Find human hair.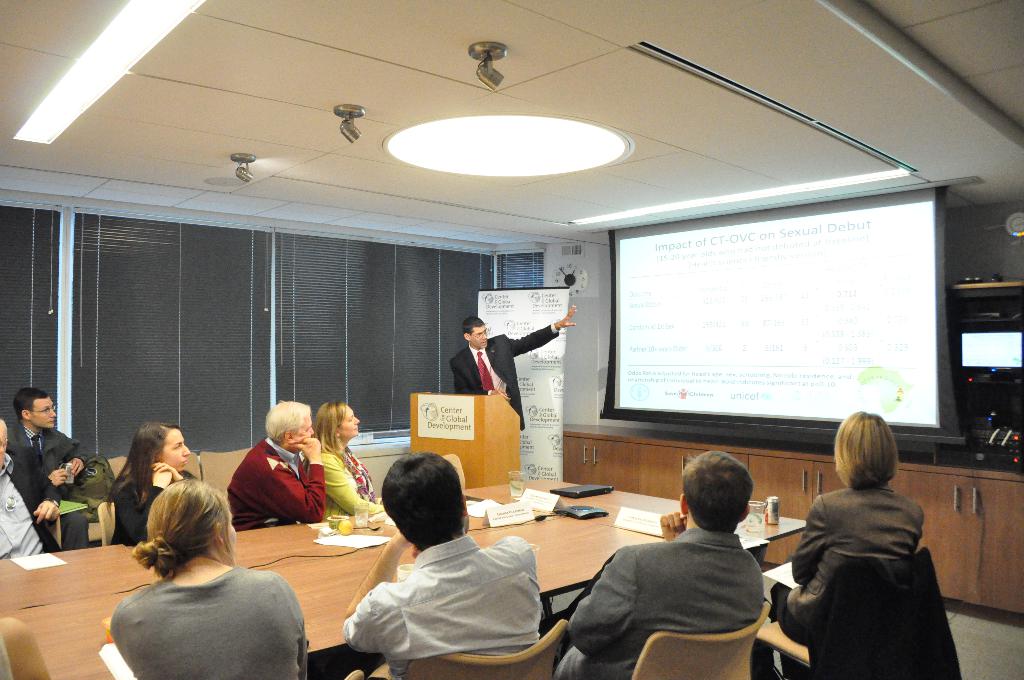
833/410/899/490.
